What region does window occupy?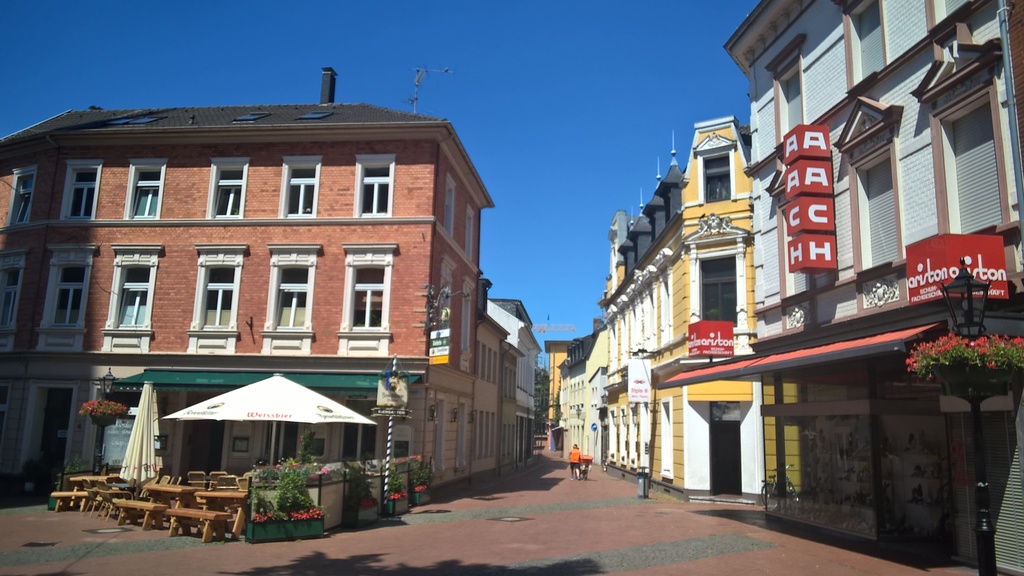
bbox=(123, 159, 165, 222).
